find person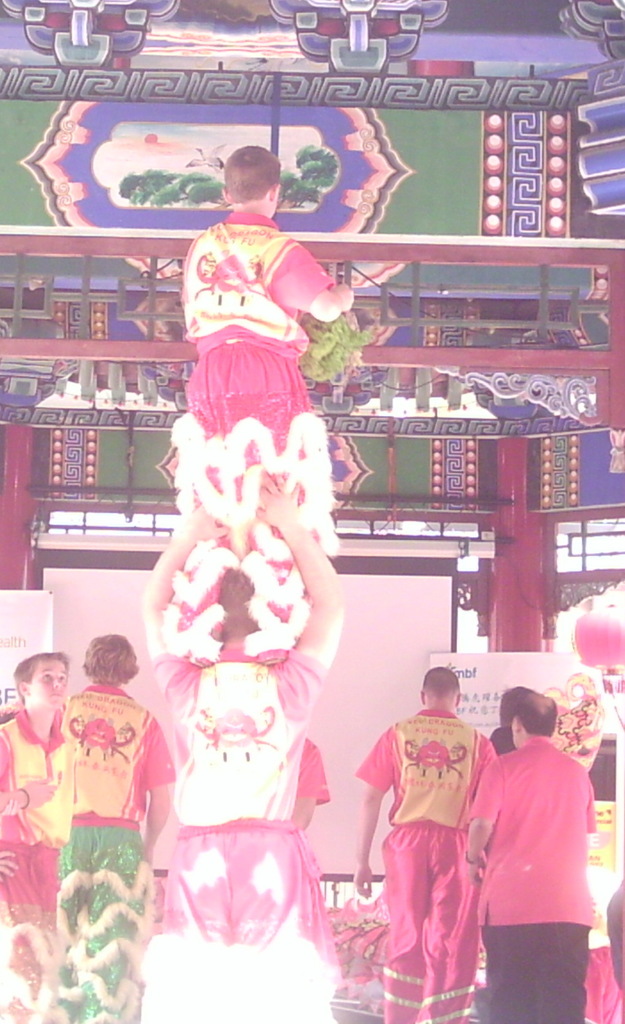
[left=464, top=673, right=604, bottom=1007]
